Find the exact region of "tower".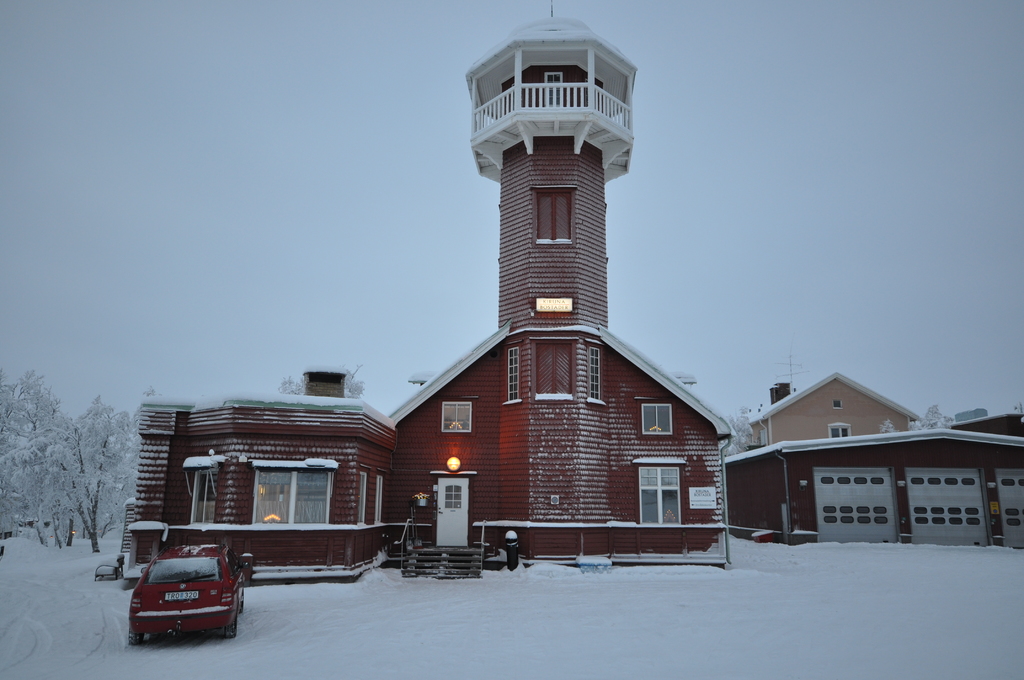
Exact region: {"x1": 96, "y1": 0, "x2": 766, "y2": 629}.
